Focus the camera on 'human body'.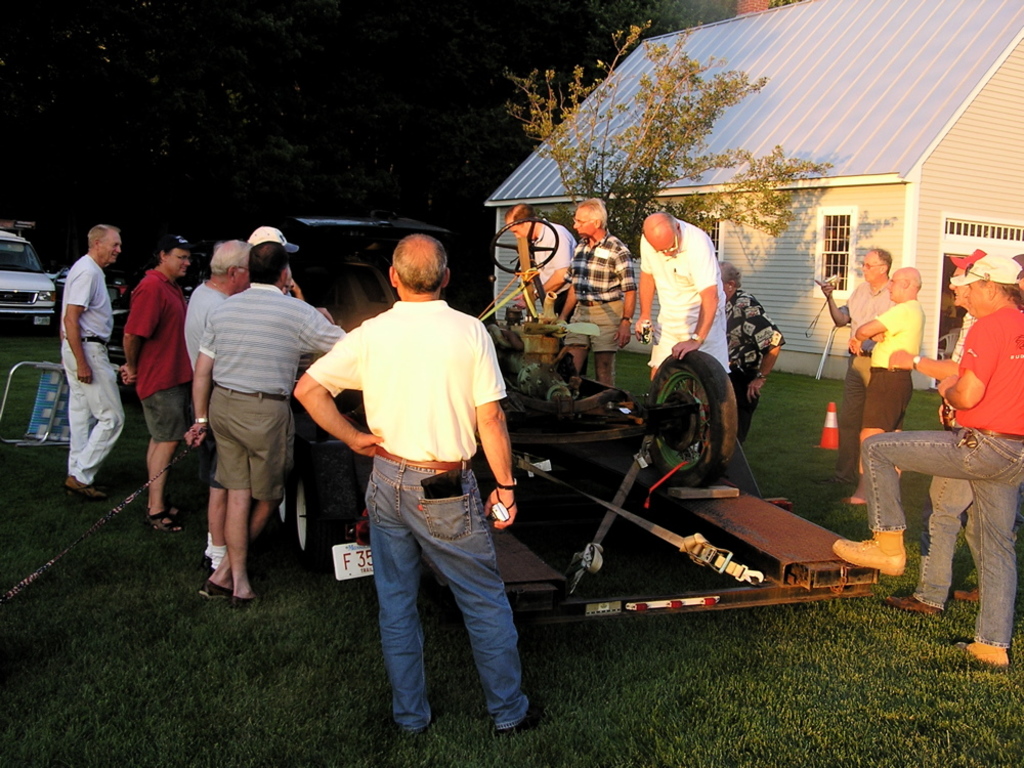
Focus region: {"left": 294, "top": 298, "right": 537, "bottom": 737}.
